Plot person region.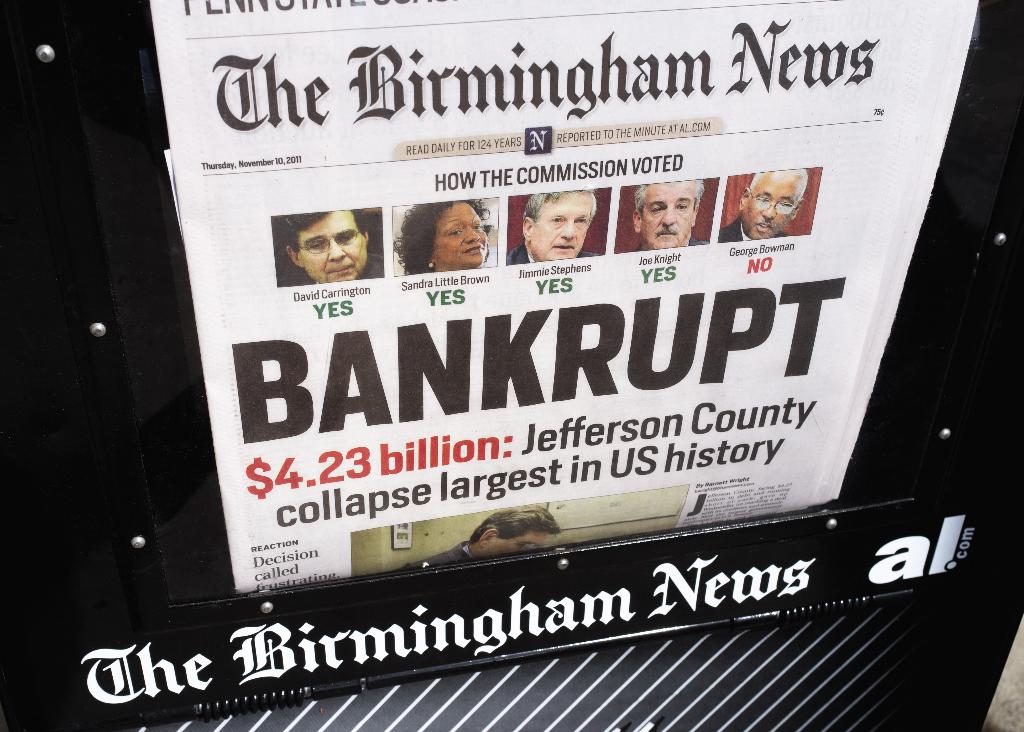
Plotted at 402,495,572,565.
